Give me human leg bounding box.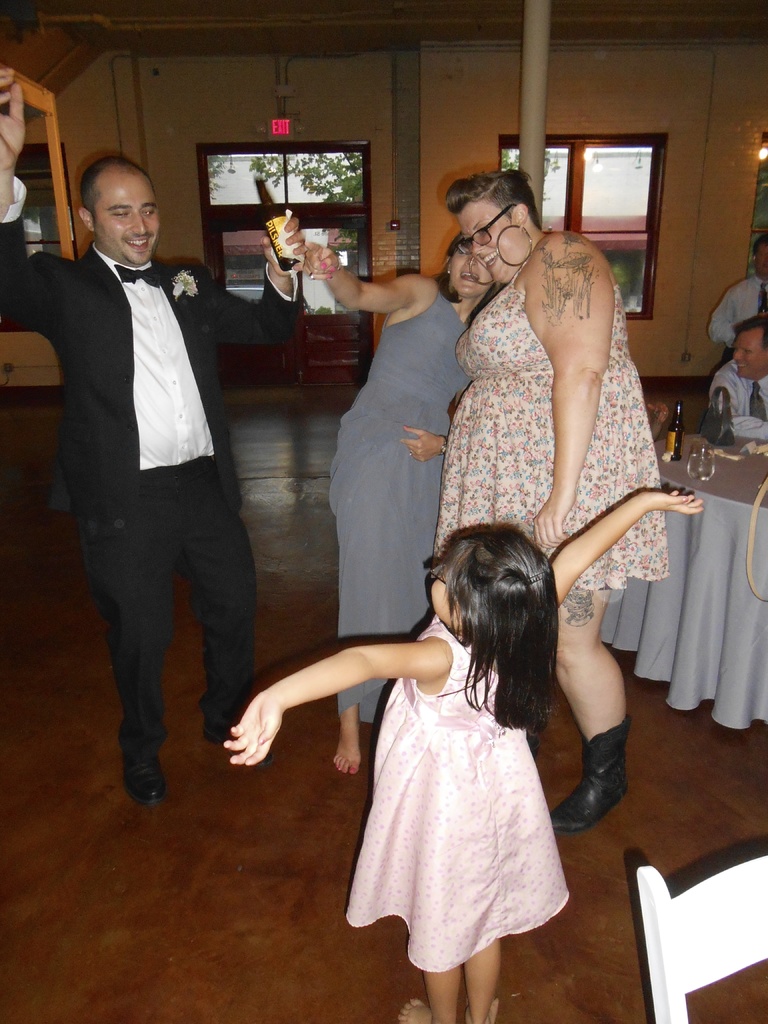
rect(169, 454, 260, 746).
